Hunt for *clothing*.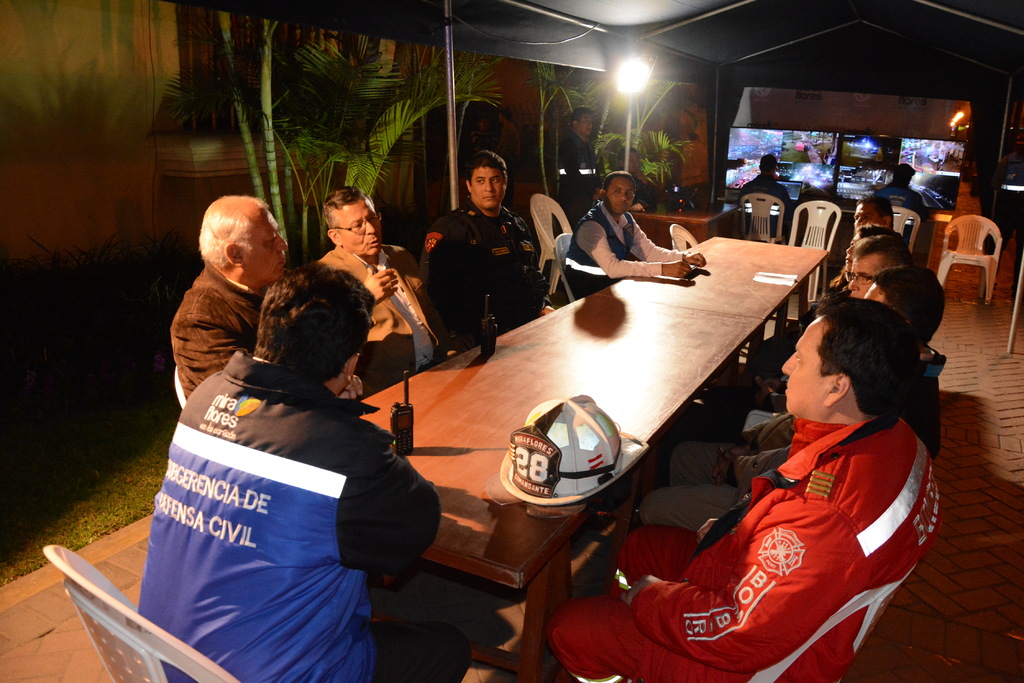
Hunted down at <region>724, 378, 791, 409</region>.
